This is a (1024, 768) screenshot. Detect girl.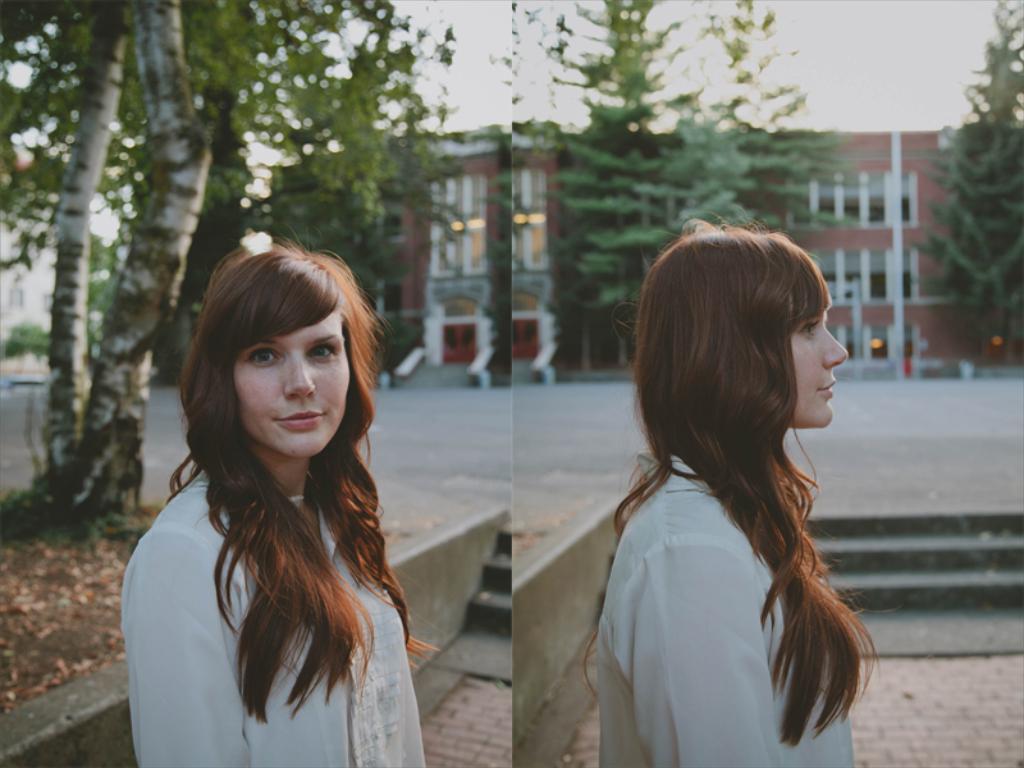
[left=122, top=233, right=429, bottom=767].
